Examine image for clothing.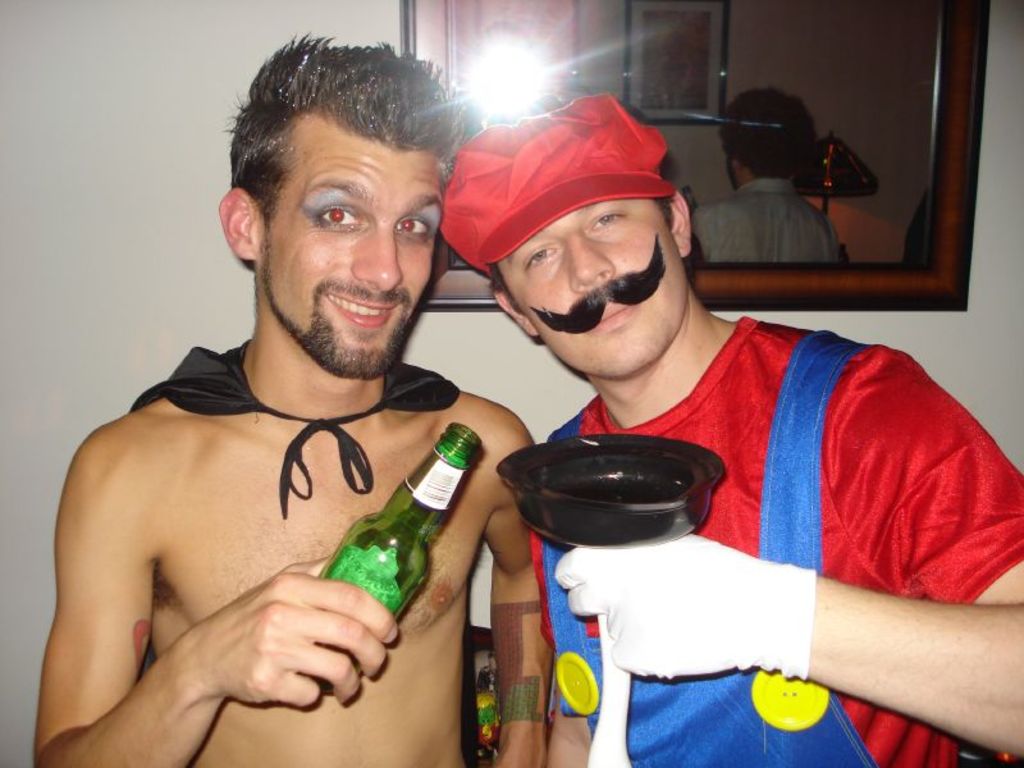
Examination result: (525,307,1023,767).
